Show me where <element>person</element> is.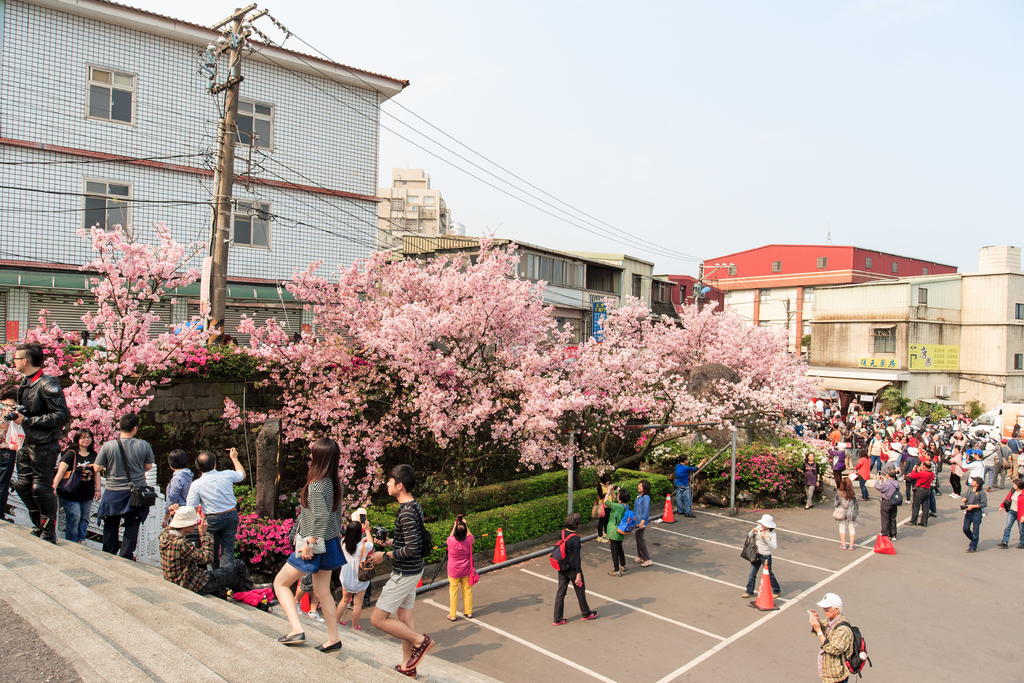
<element>person</element> is at (x1=49, y1=427, x2=102, y2=539).
